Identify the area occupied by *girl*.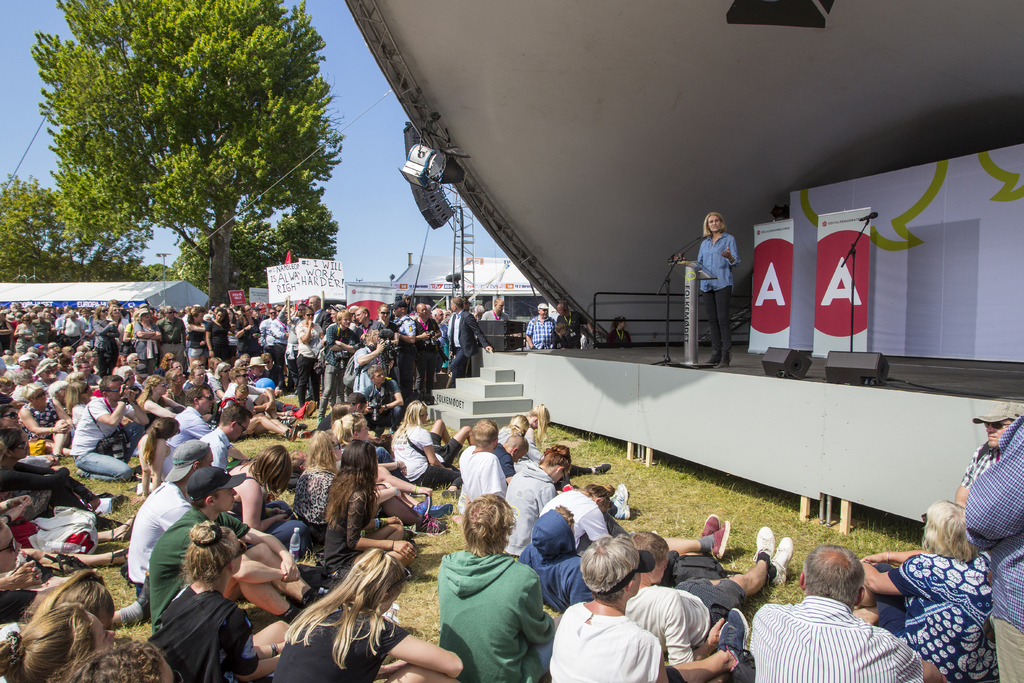
Area: (x1=860, y1=498, x2=992, y2=680).
